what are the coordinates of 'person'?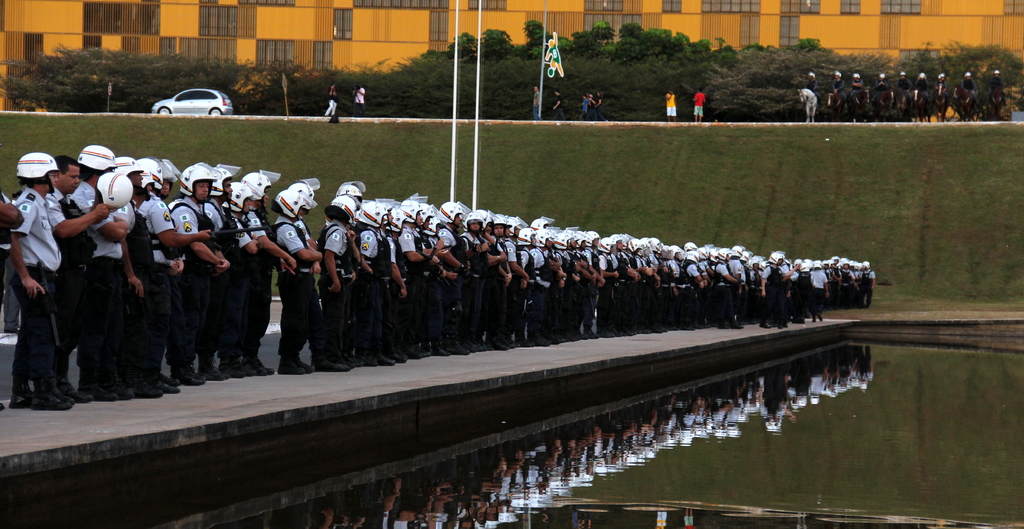
left=691, top=88, right=705, bottom=122.
